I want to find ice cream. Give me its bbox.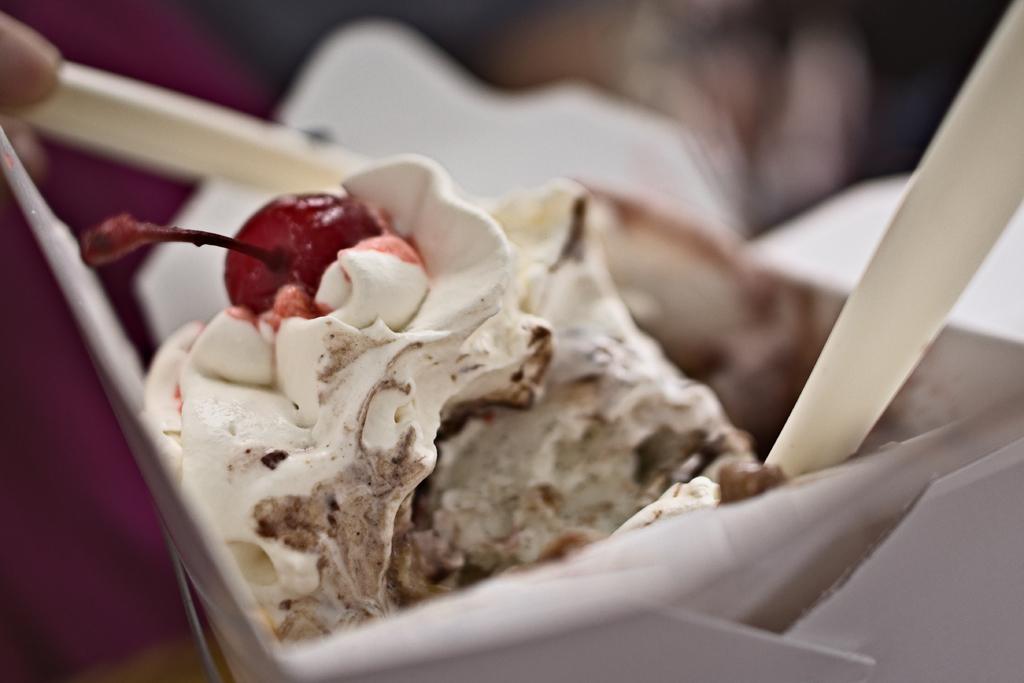
{"x1": 146, "y1": 154, "x2": 781, "y2": 648}.
